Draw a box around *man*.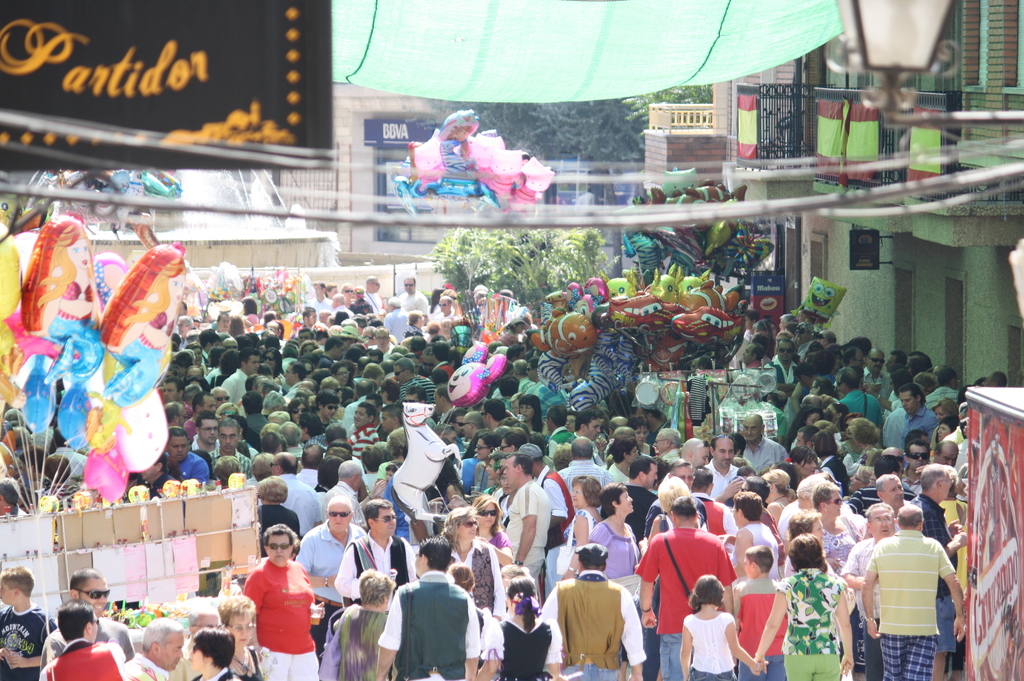
pyautogui.locateOnScreen(505, 344, 527, 366).
